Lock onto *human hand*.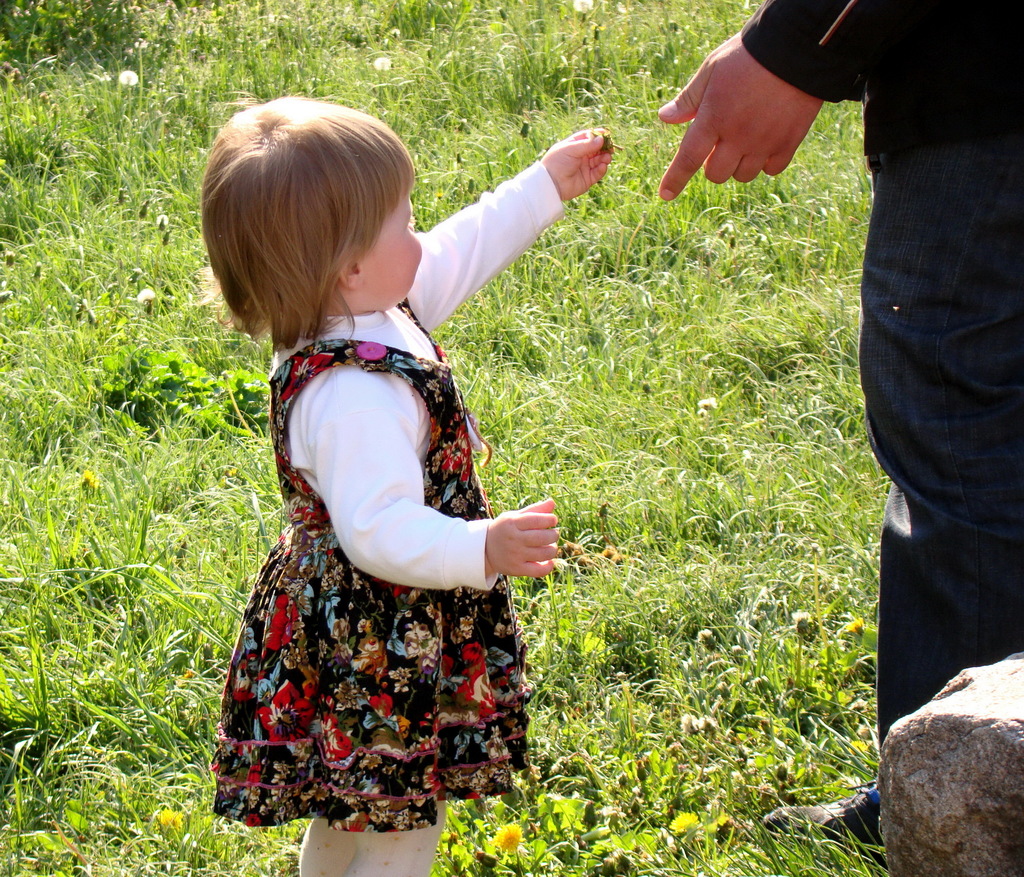
Locked: l=655, t=28, r=830, b=201.
